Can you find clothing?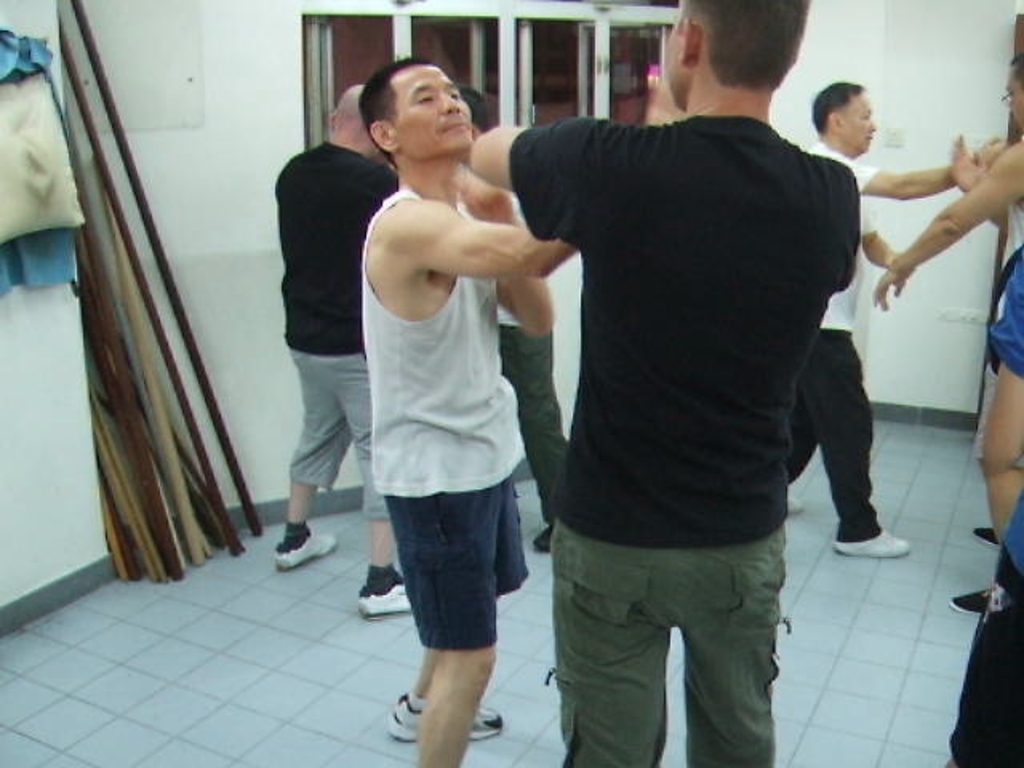
Yes, bounding box: 374, 190, 526, 654.
